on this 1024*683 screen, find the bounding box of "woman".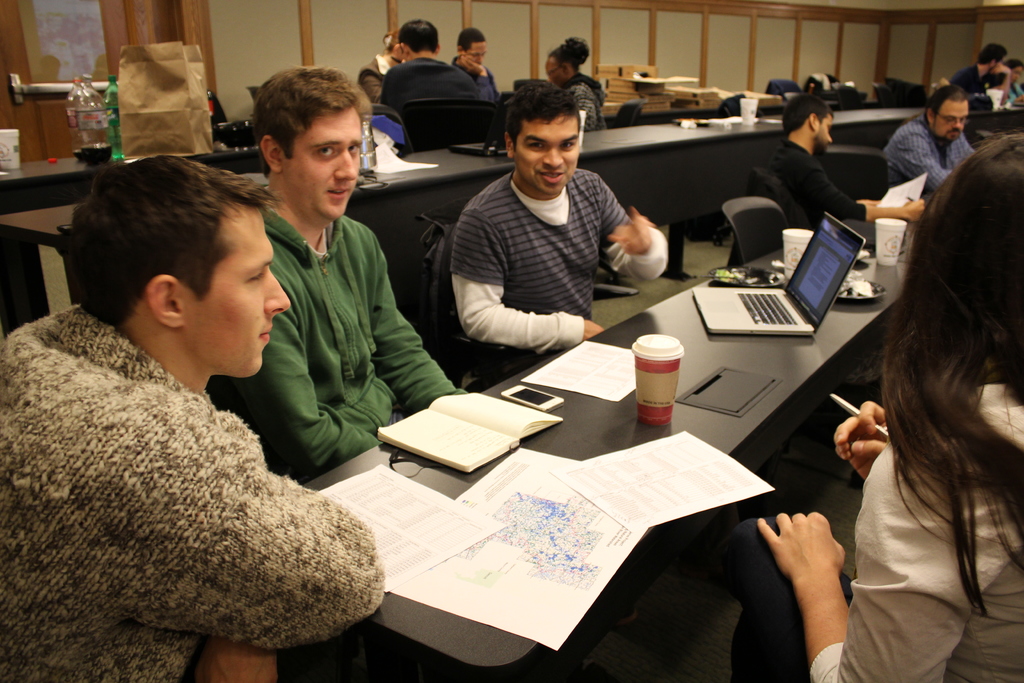
Bounding box: 1006,62,1023,110.
